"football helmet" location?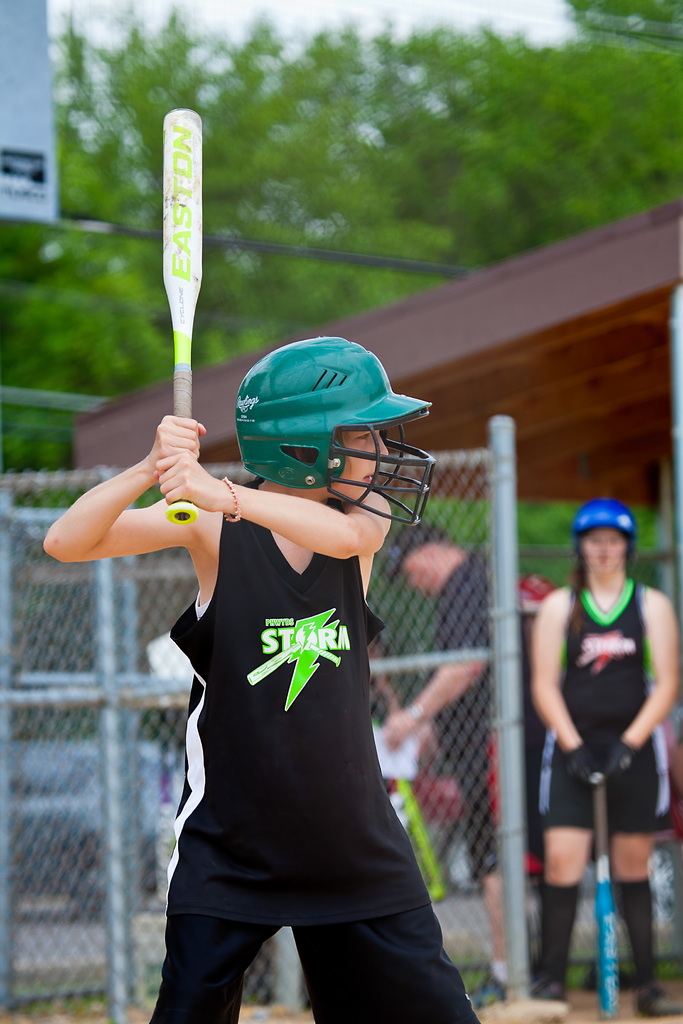
x1=570 y1=497 x2=639 y2=555
